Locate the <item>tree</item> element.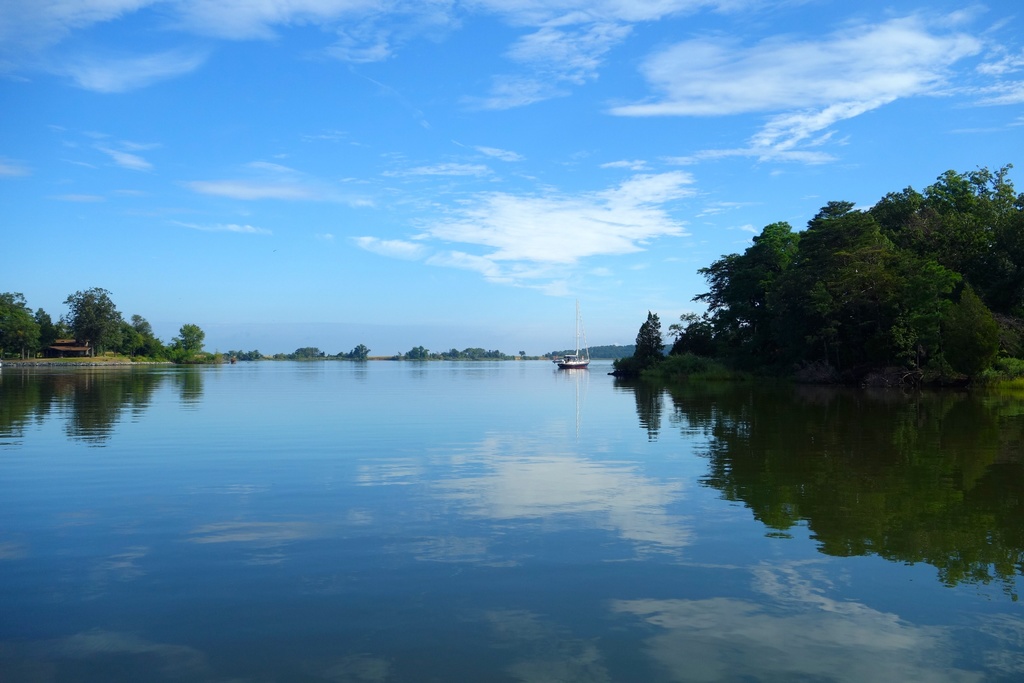
Element bbox: rect(31, 309, 214, 358).
